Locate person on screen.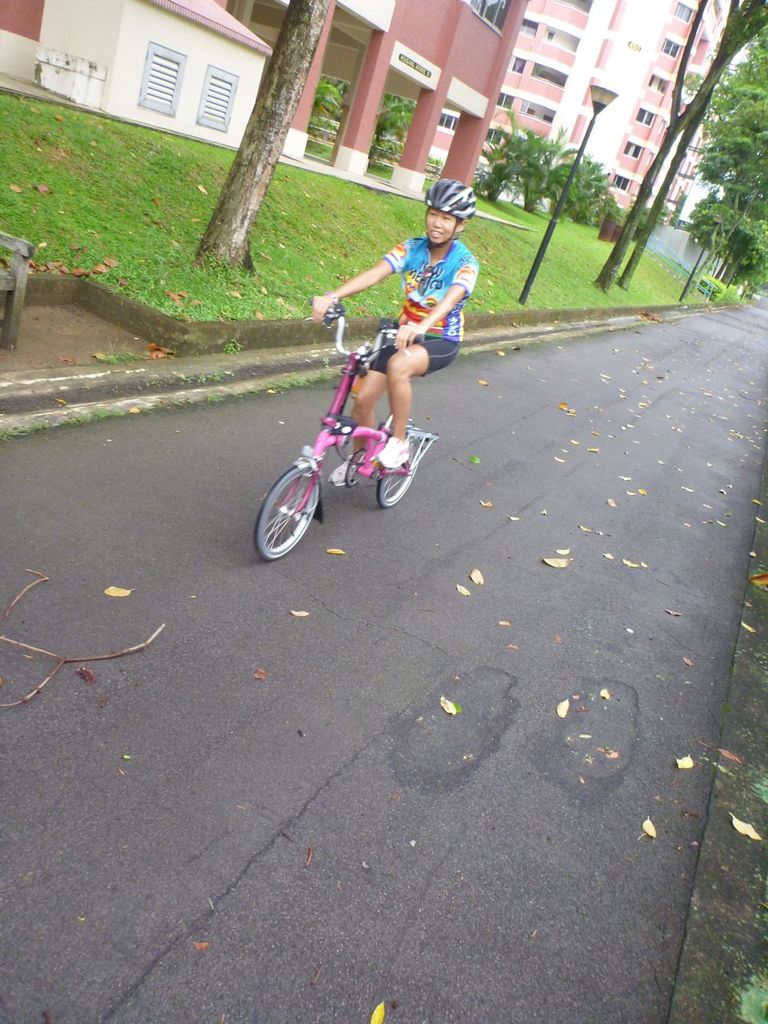
On screen at locate(310, 172, 471, 466).
